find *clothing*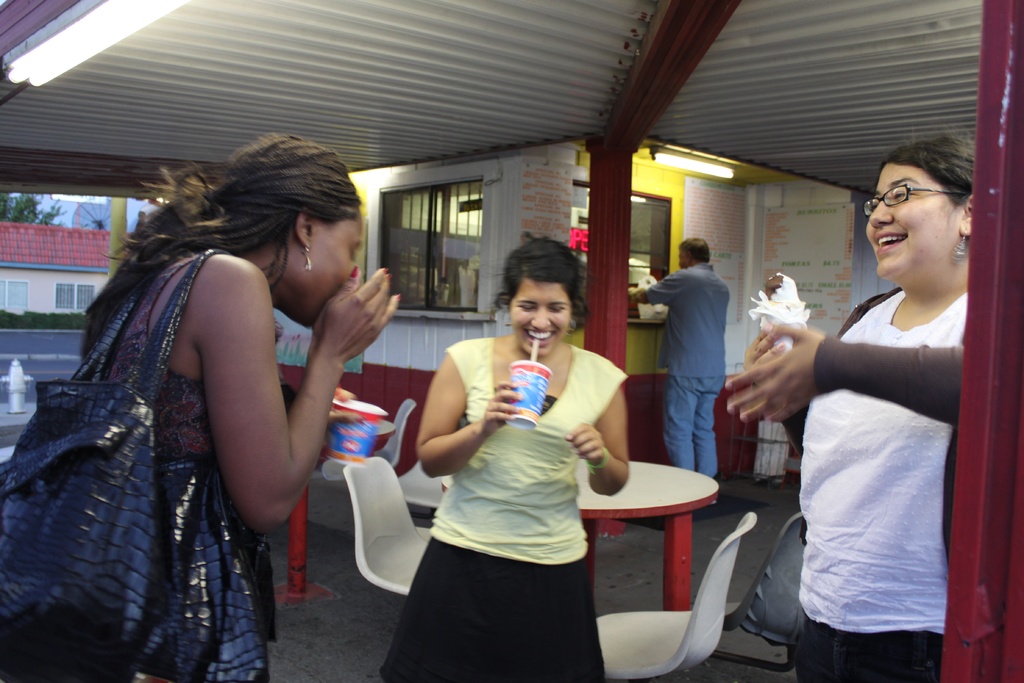
(755,233,973,668)
